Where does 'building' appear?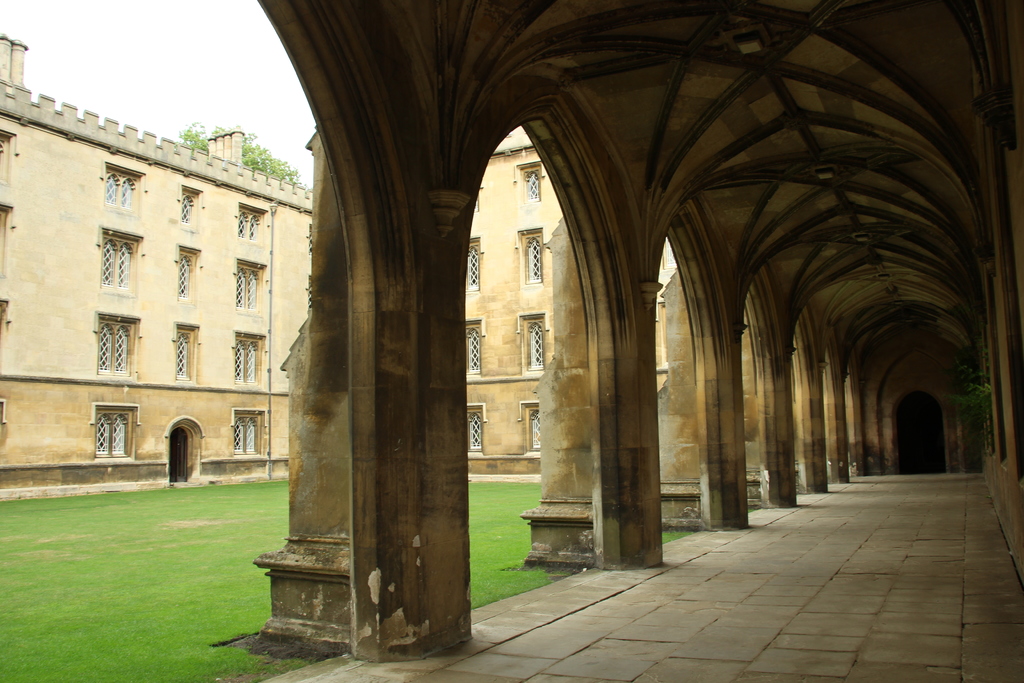
Appears at (0,28,319,490).
